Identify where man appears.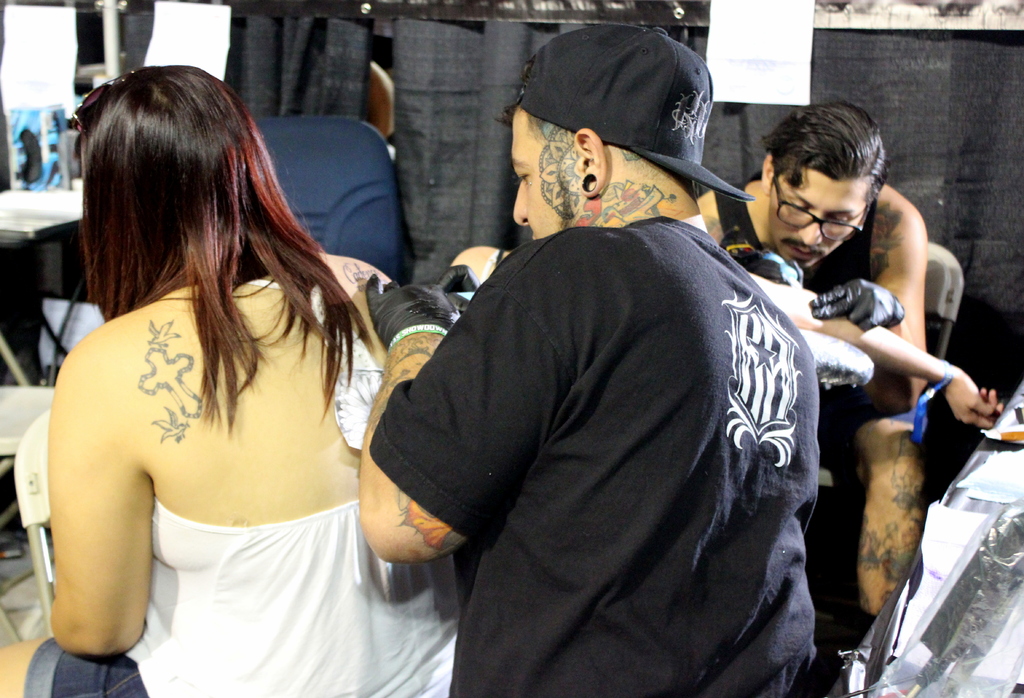
Appears at <region>358, 24, 821, 697</region>.
